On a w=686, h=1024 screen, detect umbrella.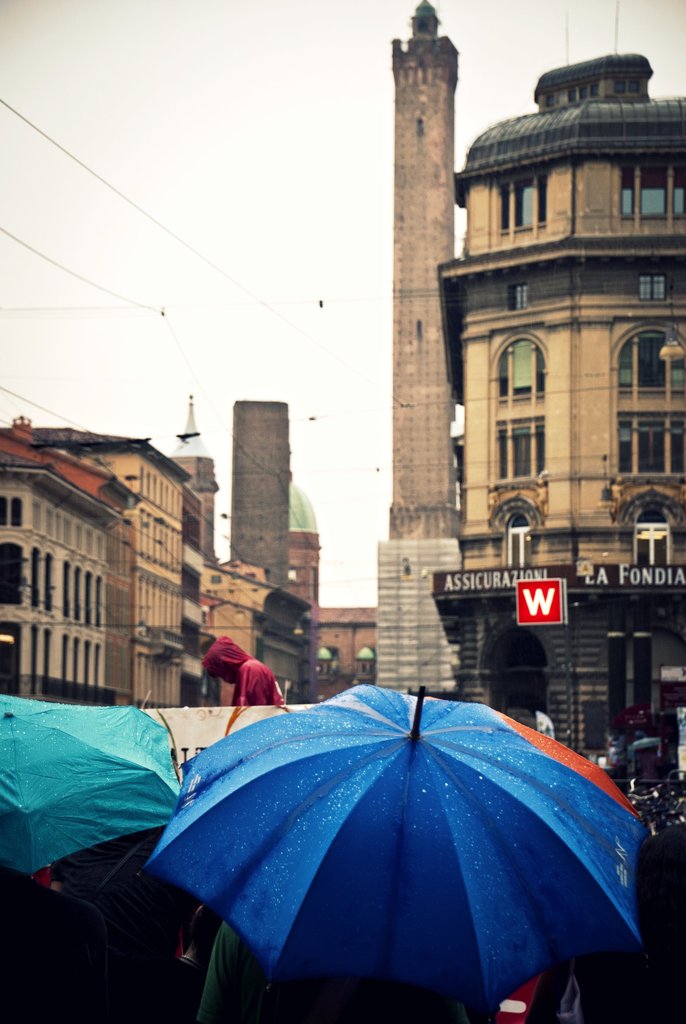
(x1=154, y1=680, x2=646, y2=1018).
